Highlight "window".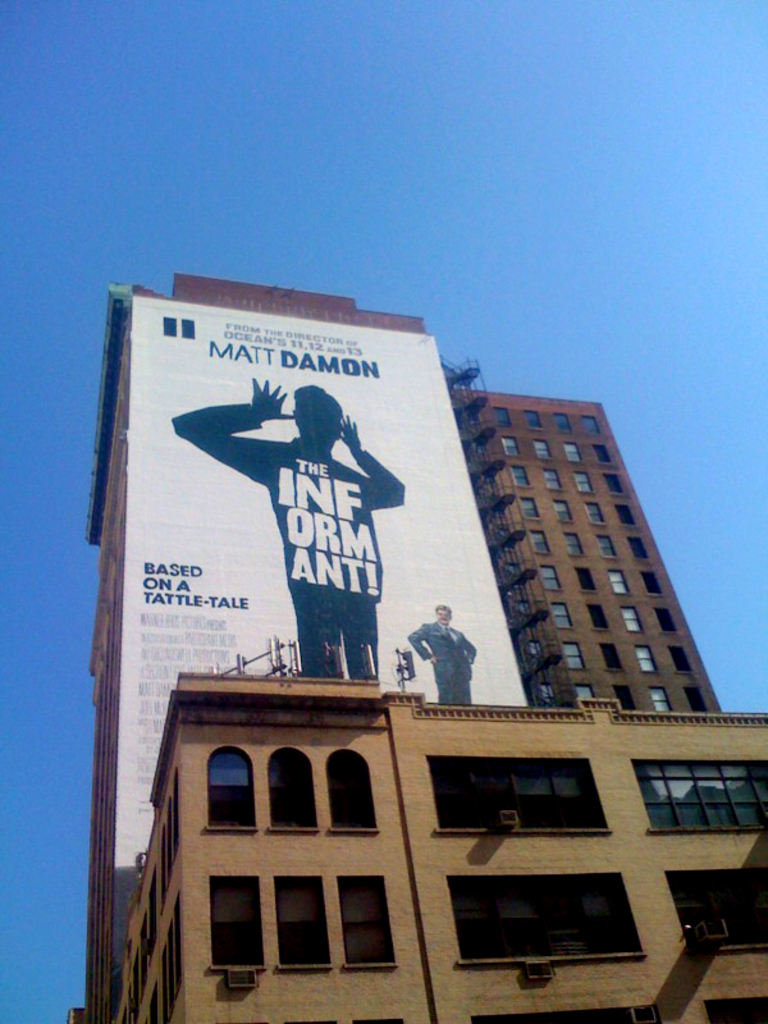
Highlighted region: bbox=[520, 412, 545, 430].
